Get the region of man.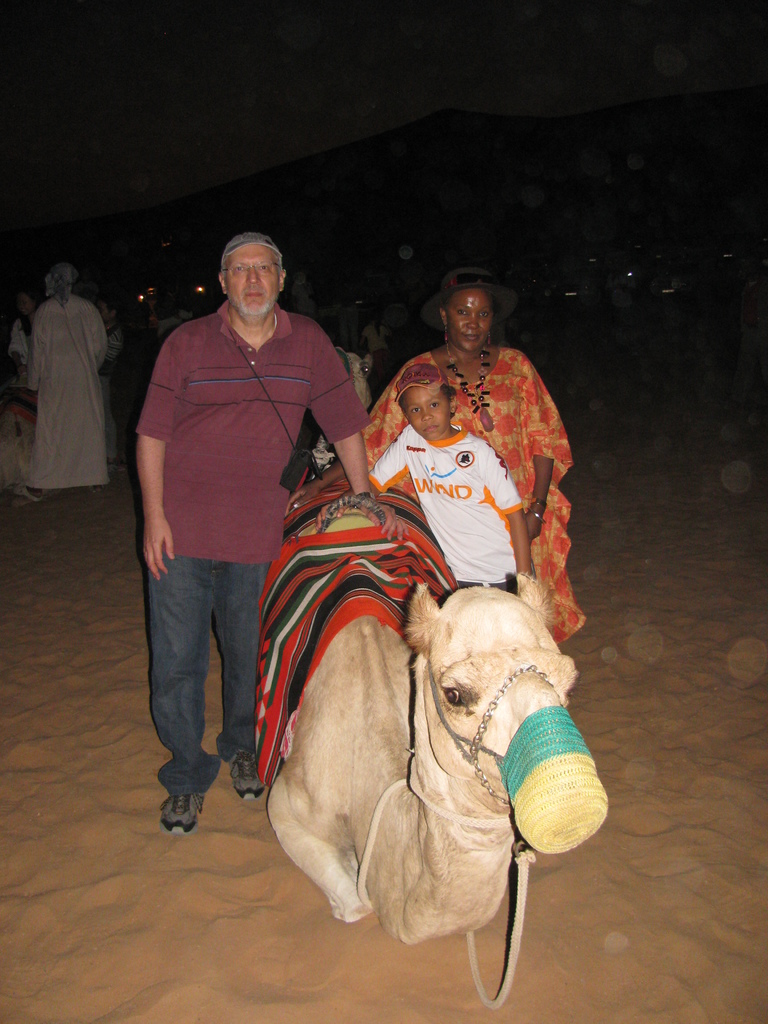
{"left": 141, "top": 231, "right": 413, "bottom": 836}.
